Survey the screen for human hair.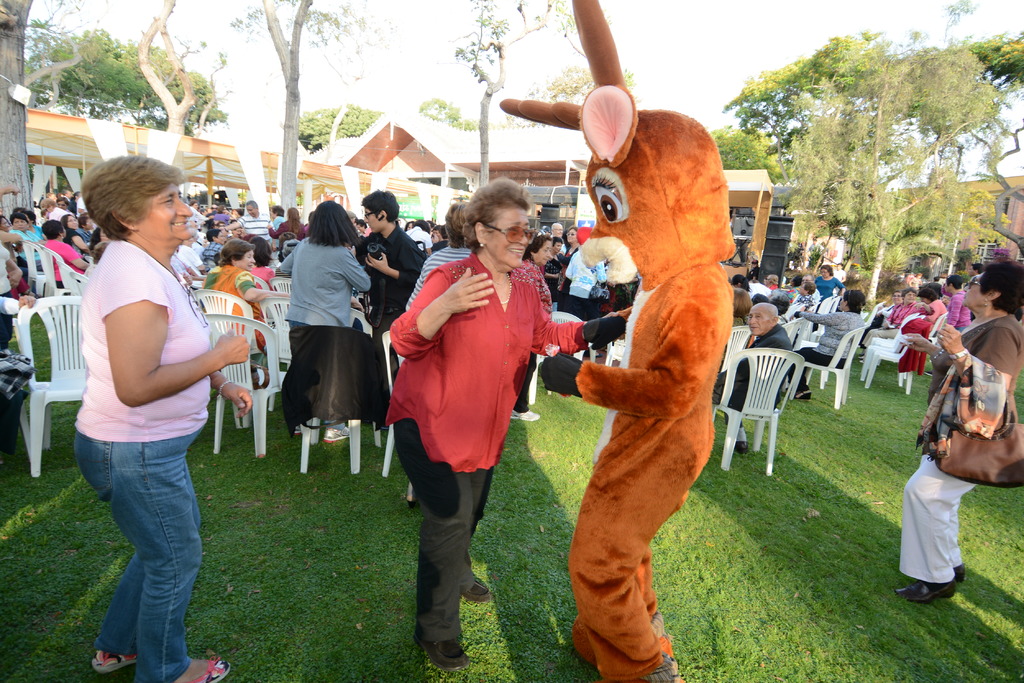
Survey found: bbox(214, 204, 224, 213).
